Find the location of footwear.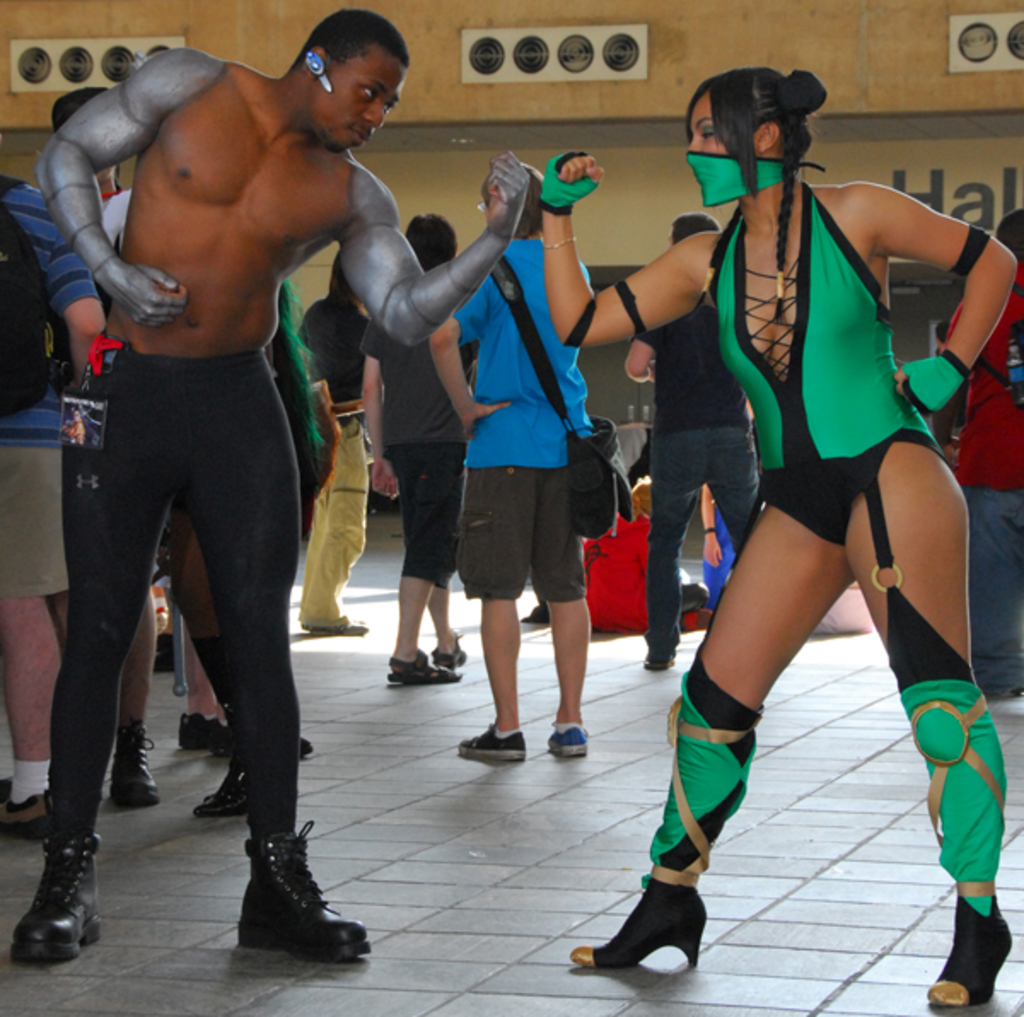
Location: 428:640:463:669.
